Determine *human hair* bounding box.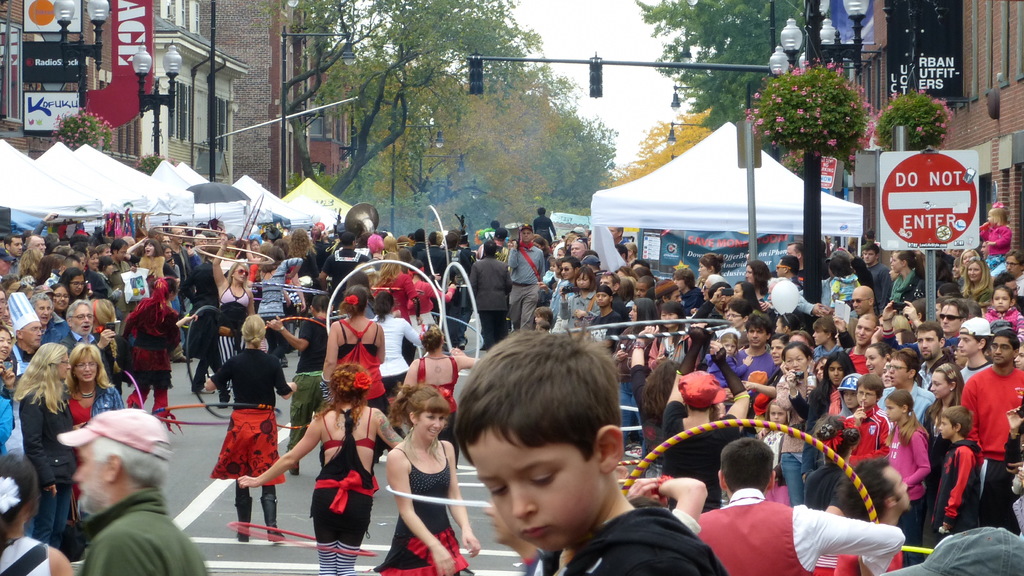
Determined: rect(1006, 249, 1023, 265).
